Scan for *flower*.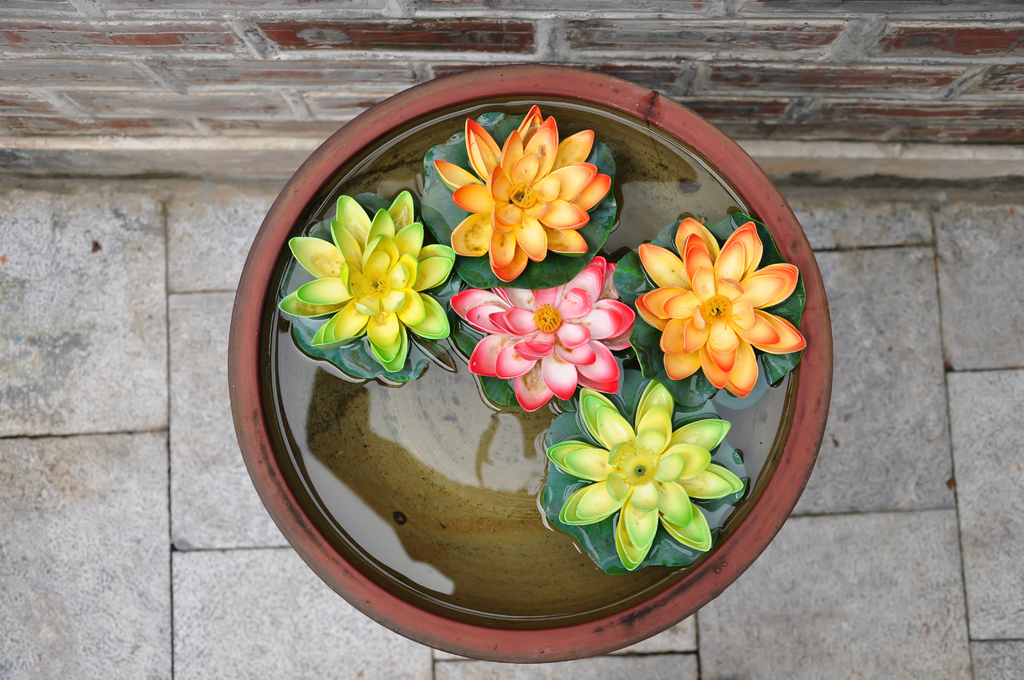
Scan result: crop(630, 211, 808, 391).
